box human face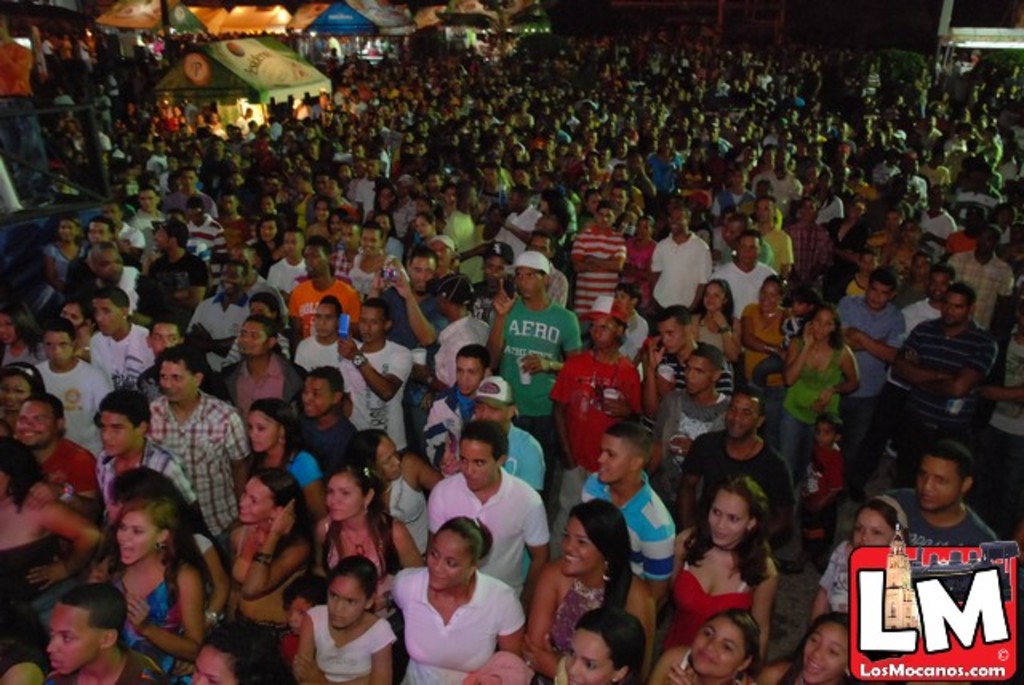
left=930, top=272, right=947, bottom=299
